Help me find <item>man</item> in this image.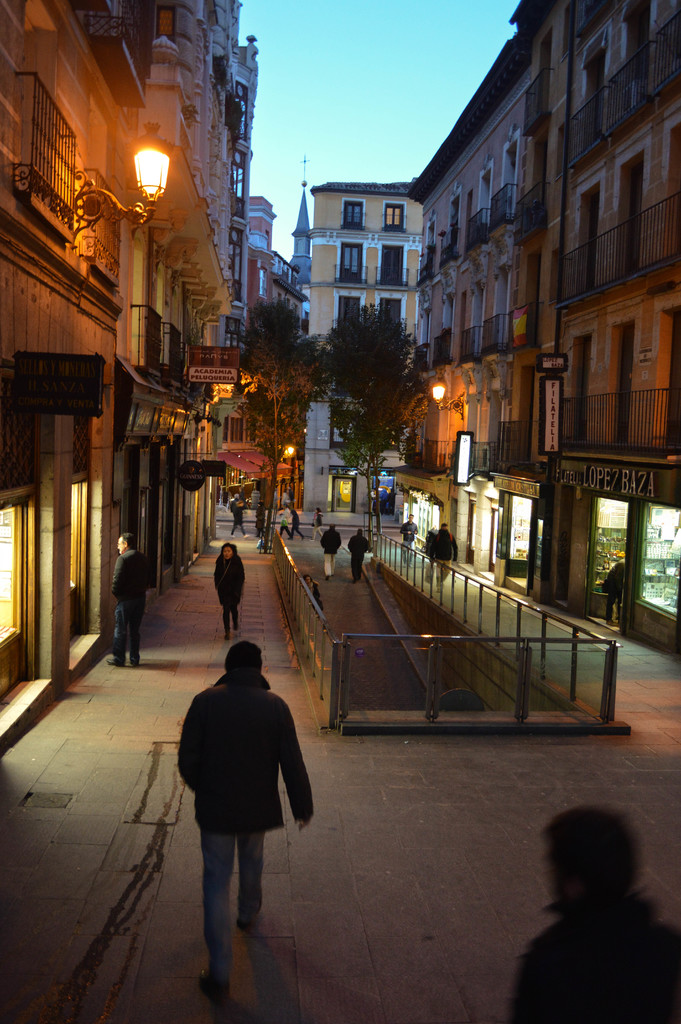
Found it: [x1=320, y1=522, x2=342, y2=579].
